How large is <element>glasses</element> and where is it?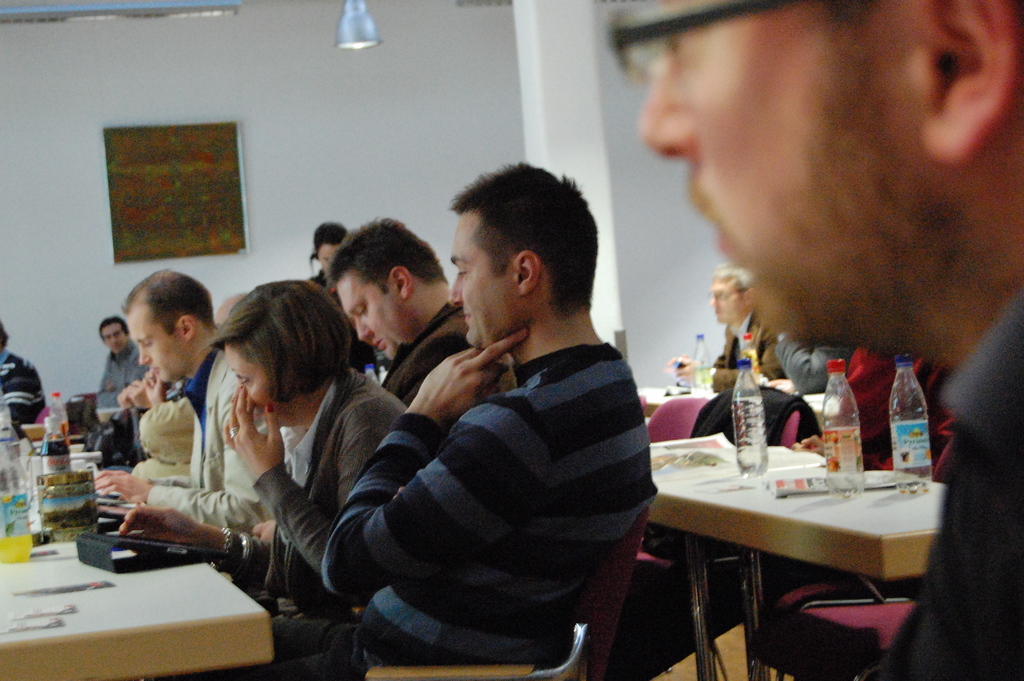
Bounding box: x1=601 y1=0 x2=795 y2=86.
